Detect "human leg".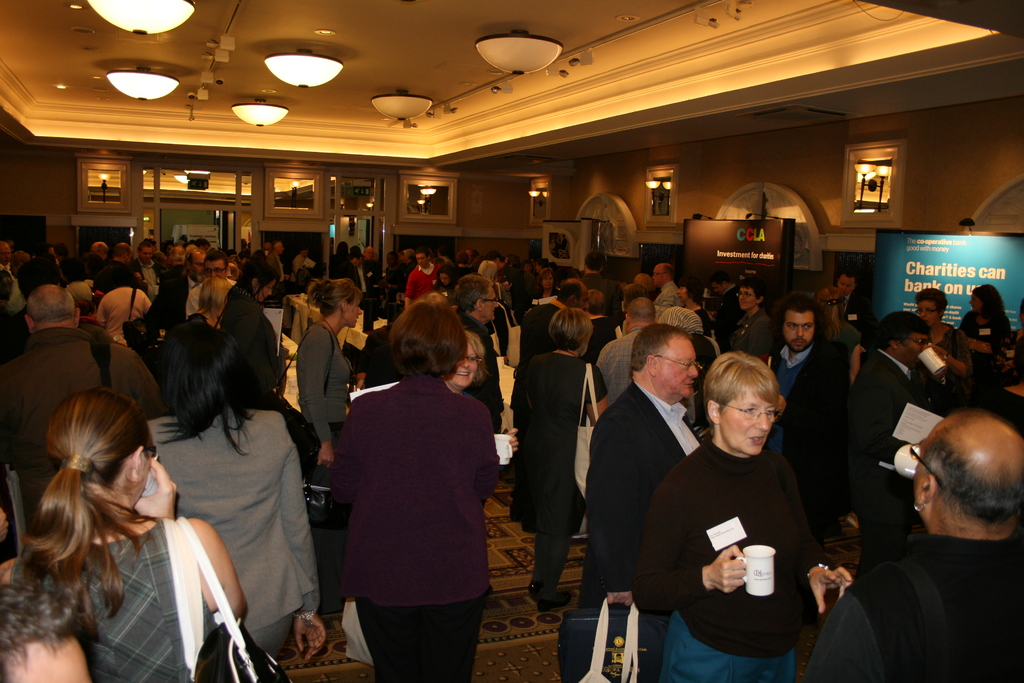
Detected at crop(358, 588, 477, 671).
